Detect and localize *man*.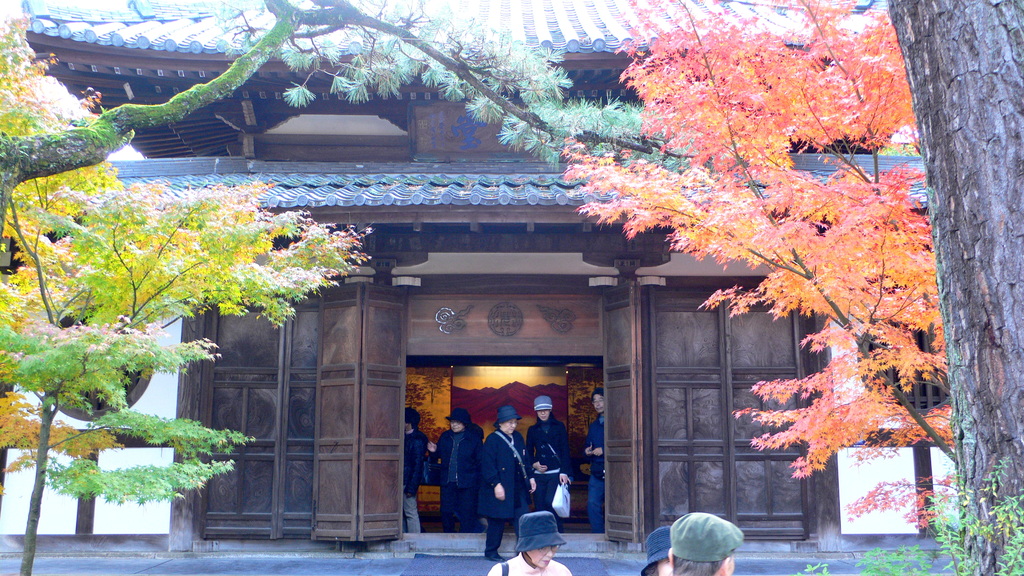
Localized at select_region(399, 404, 433, 534).
